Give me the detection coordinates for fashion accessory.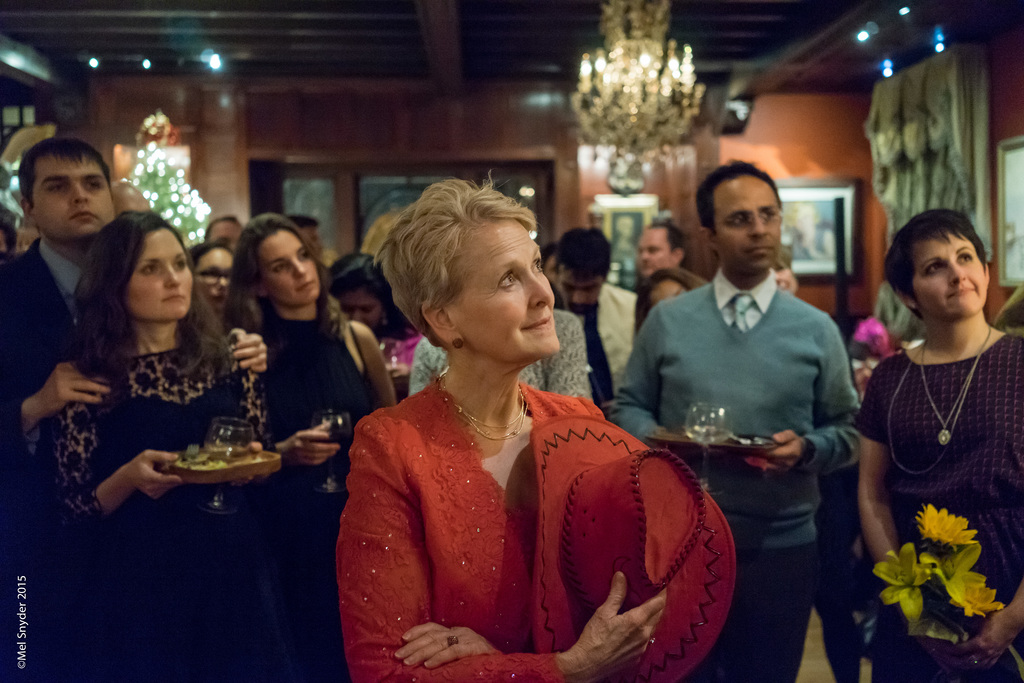
[445, 636, 459, 646].
